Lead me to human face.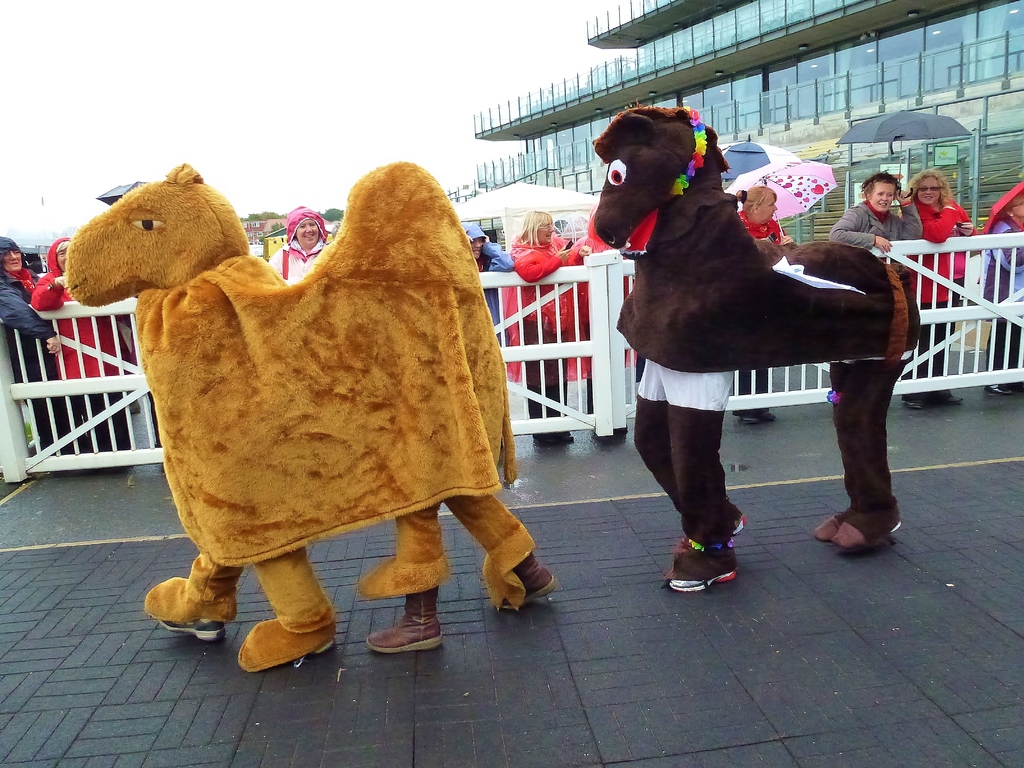
Lead to <bbox>535, 217, 555, 246</bbox>.
